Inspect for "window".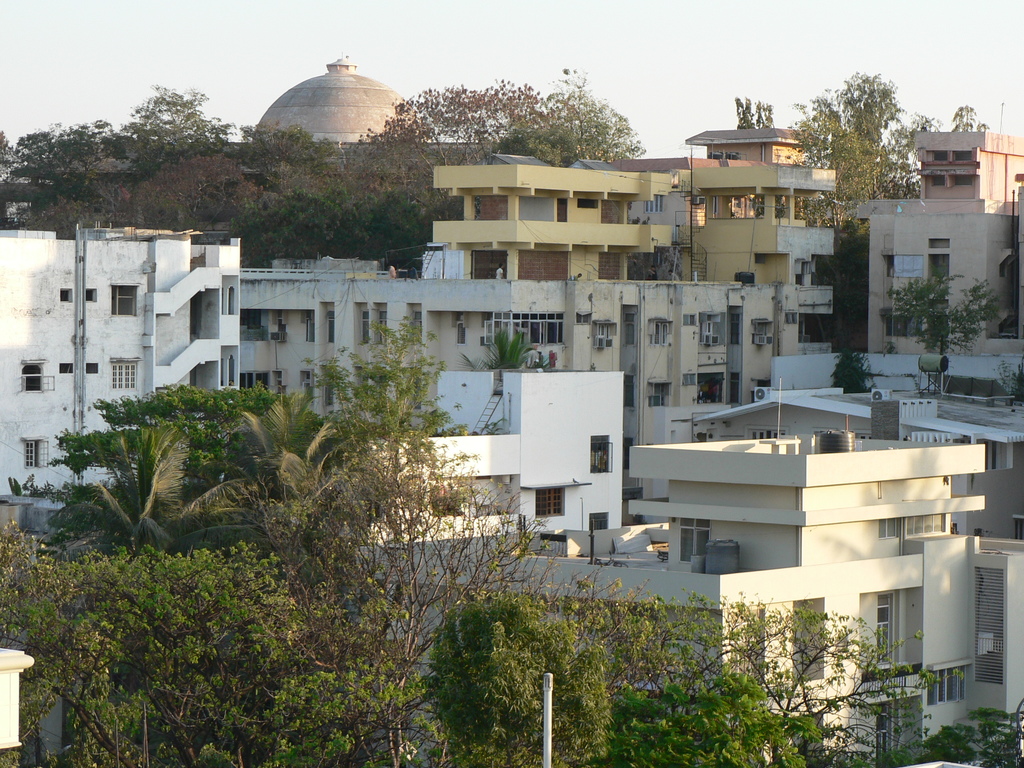
Inspection: 496 316 564 344.
